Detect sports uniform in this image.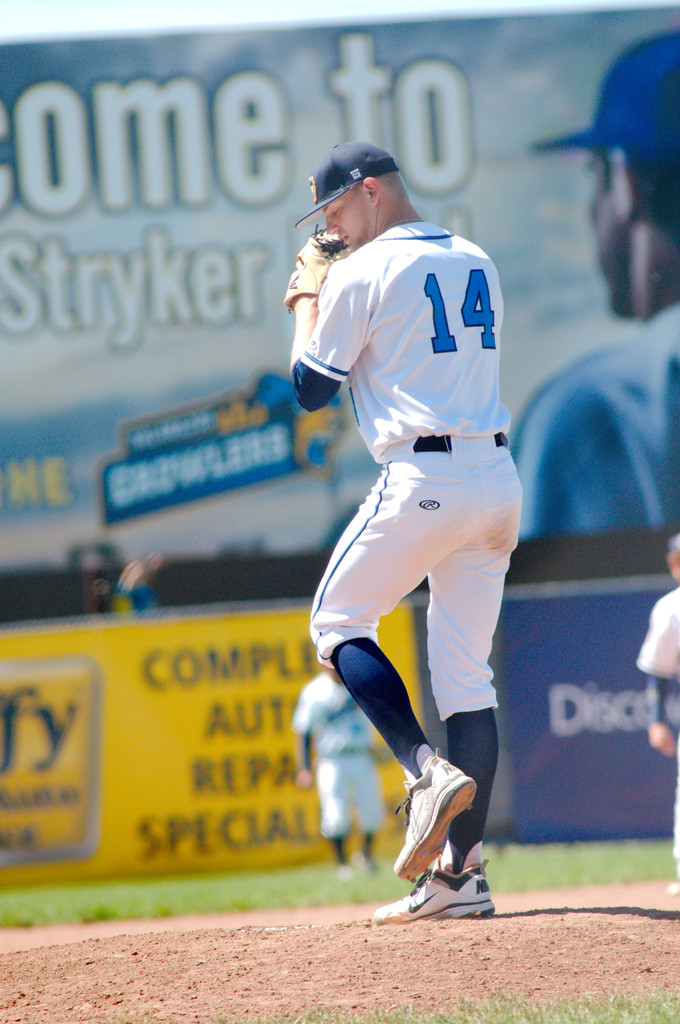
Detection: [x1=299, y1=671, x2=379, y2=858].
